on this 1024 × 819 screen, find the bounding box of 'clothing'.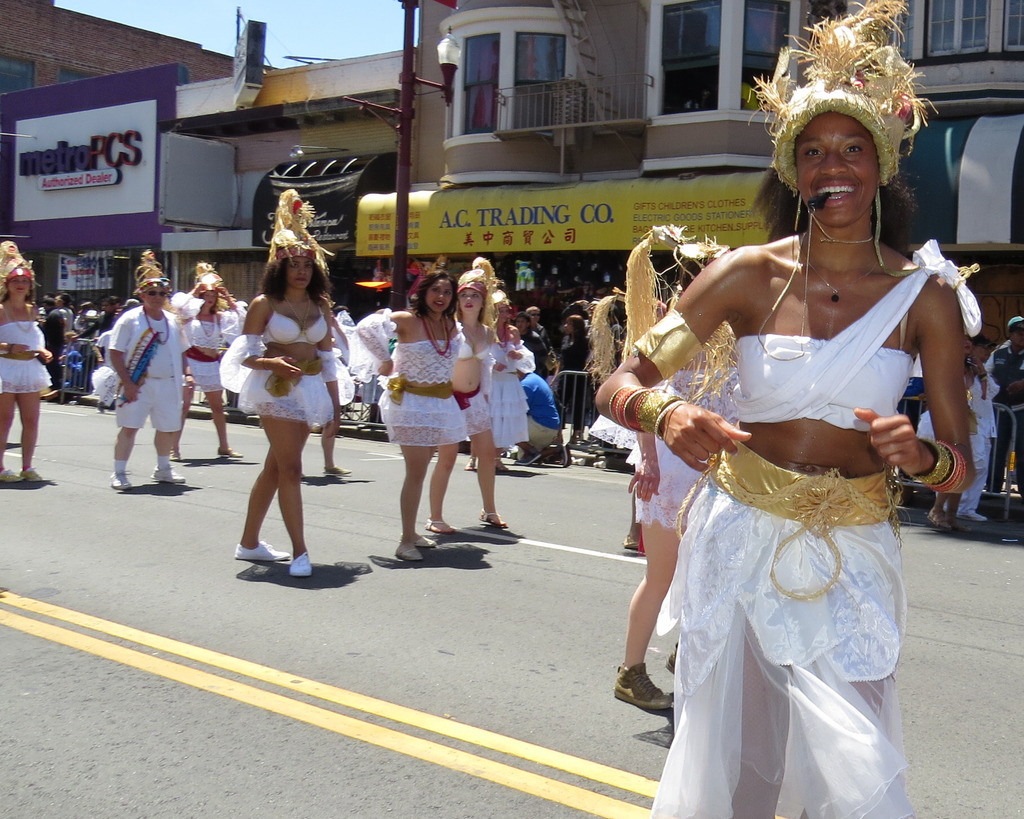
Bounding box: bbox=(477, 342, 532, 410).
